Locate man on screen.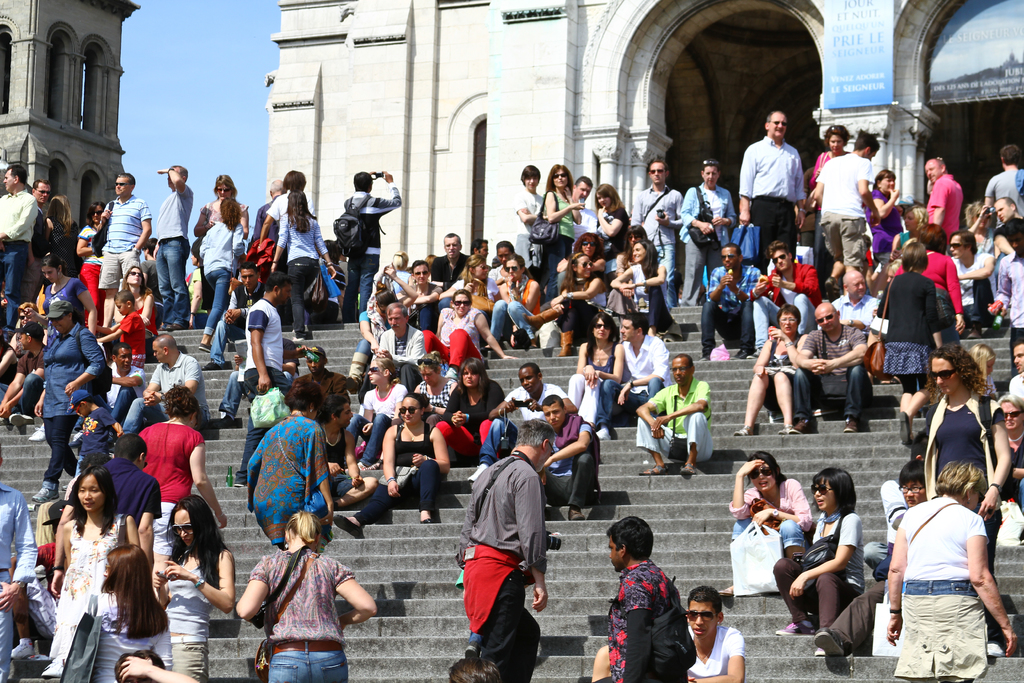
On screen at Rect(539, 393, 600, 520).
